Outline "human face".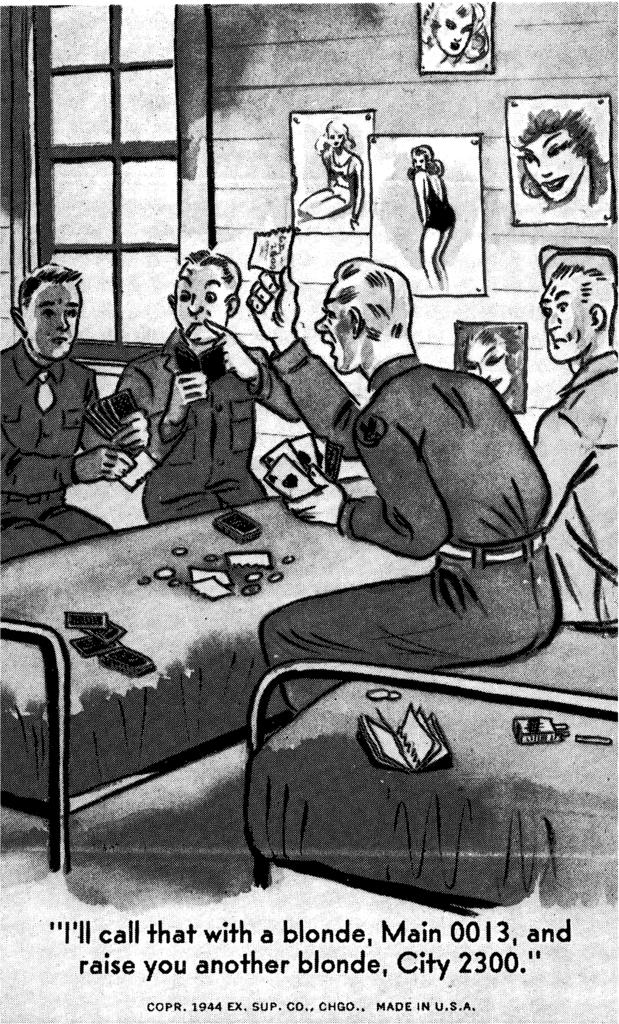
Outline: select_region(26, 282, 83, 359).
